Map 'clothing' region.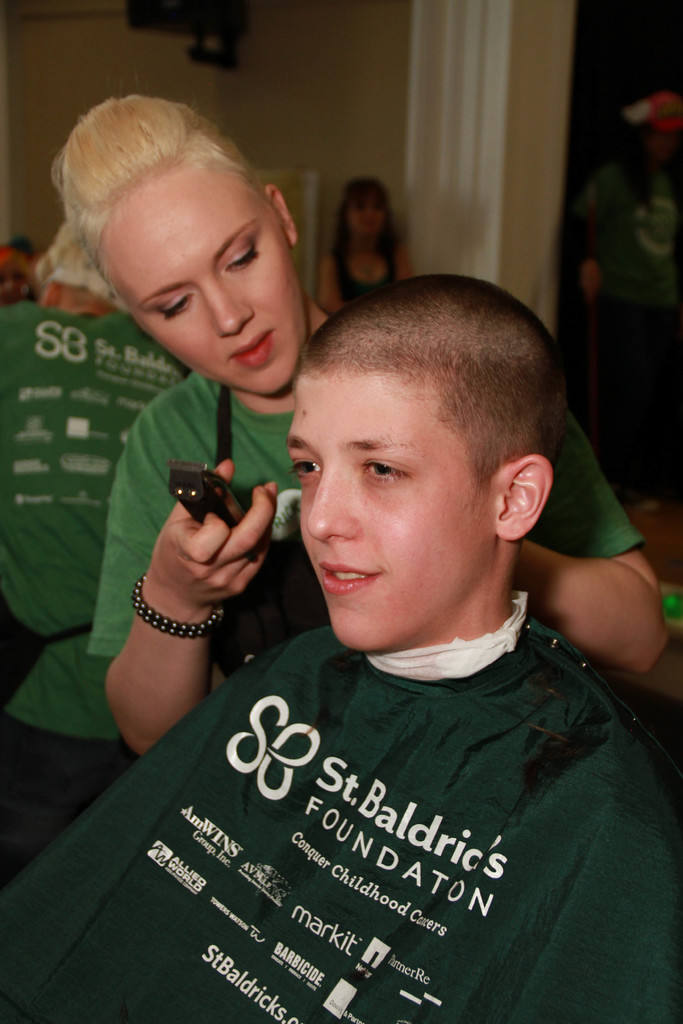
Mapped to left=0, top=595, right=682, bottom=1023.
